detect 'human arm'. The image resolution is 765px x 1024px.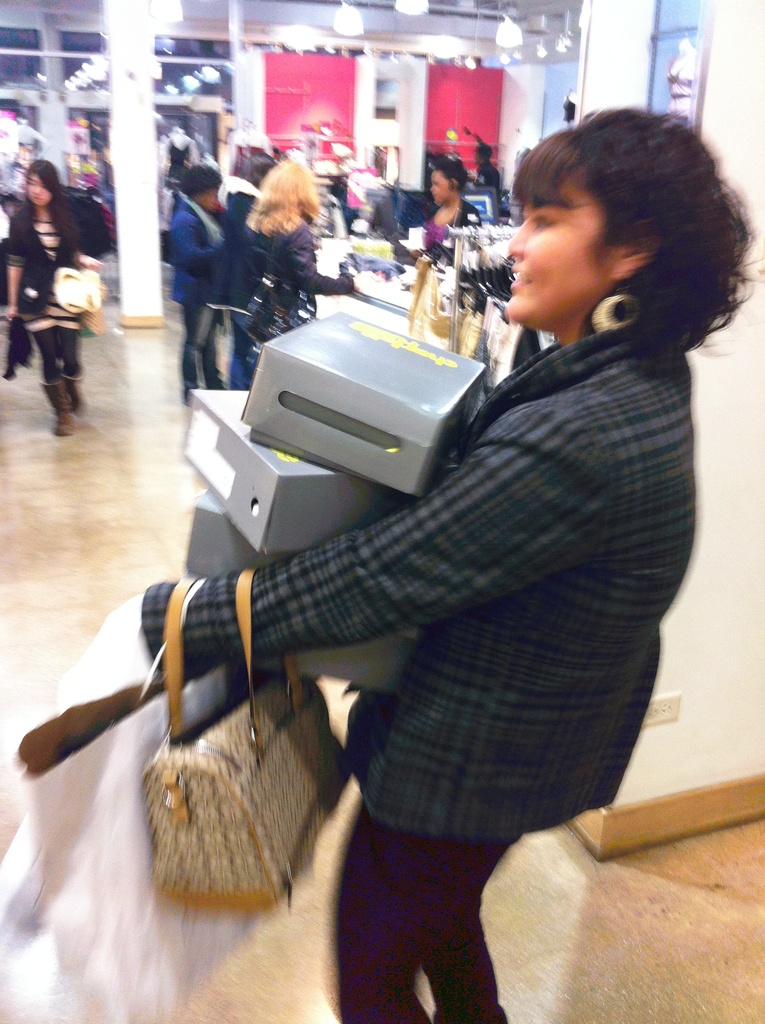
x1=163, y1=199, x2=227, y2=272.
